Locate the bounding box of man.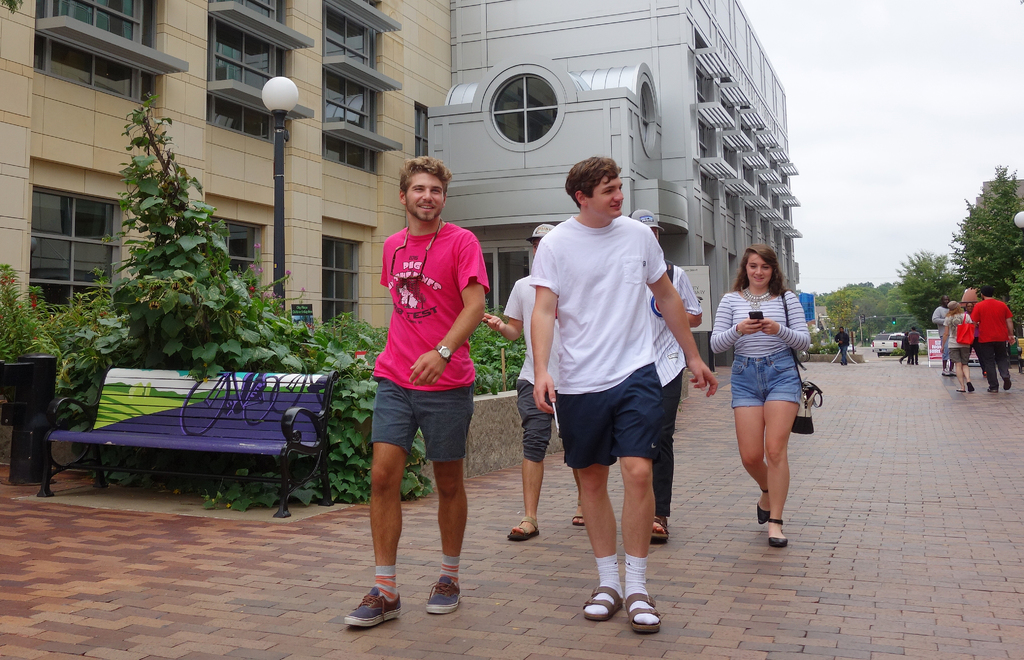
Bounding box: <region>333, 154, 497, 619</region>.
